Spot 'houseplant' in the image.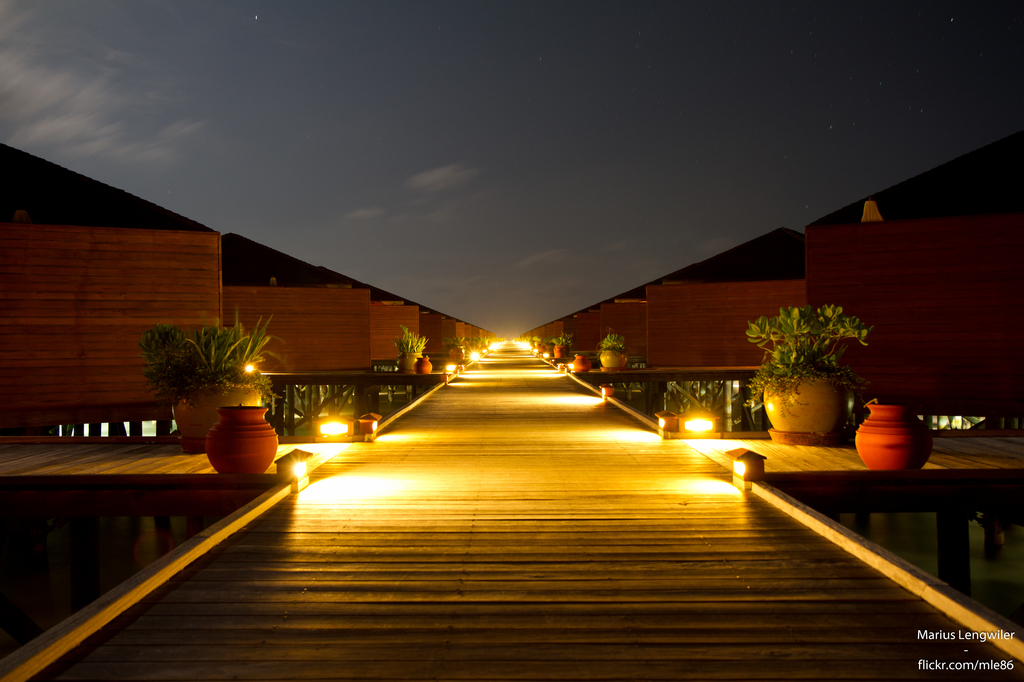
'houseplant' found at region(135, 309, 284, 460).
